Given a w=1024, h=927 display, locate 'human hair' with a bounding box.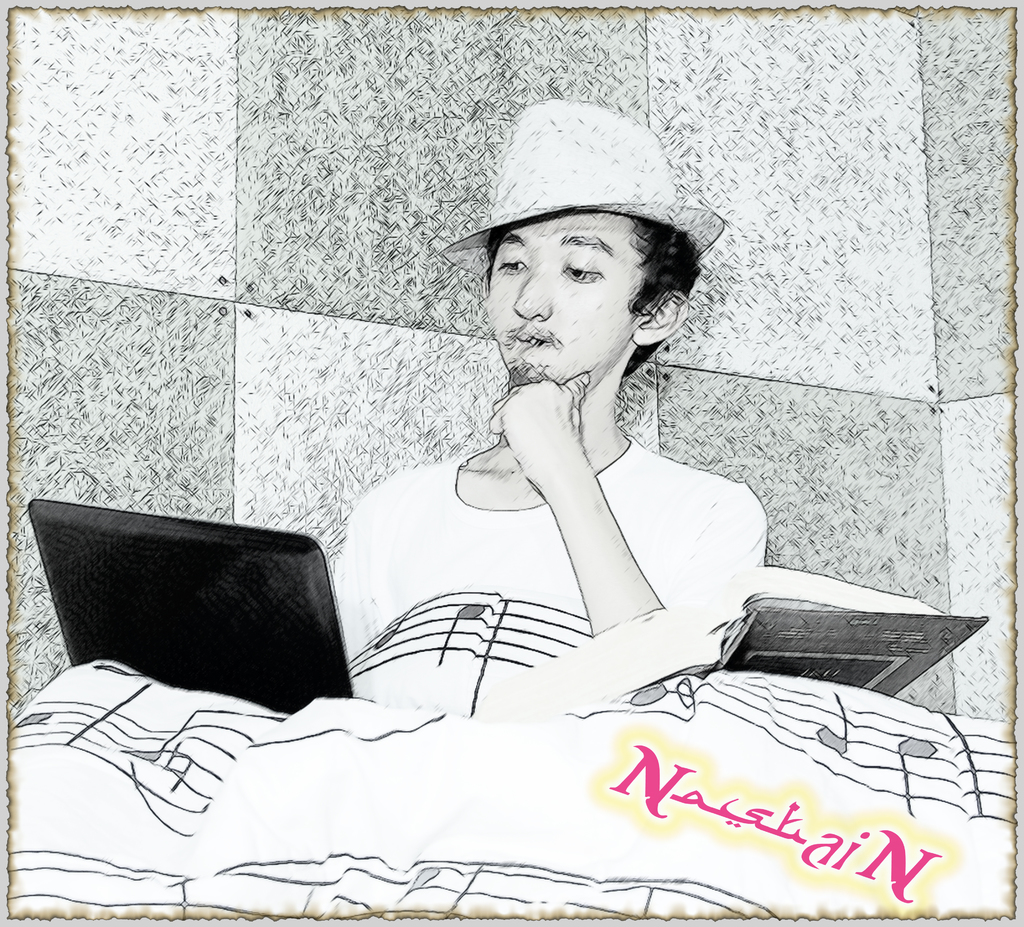
Located: {"x1": 447, "y1": 199, "x2": 710, "y2": 364}.
